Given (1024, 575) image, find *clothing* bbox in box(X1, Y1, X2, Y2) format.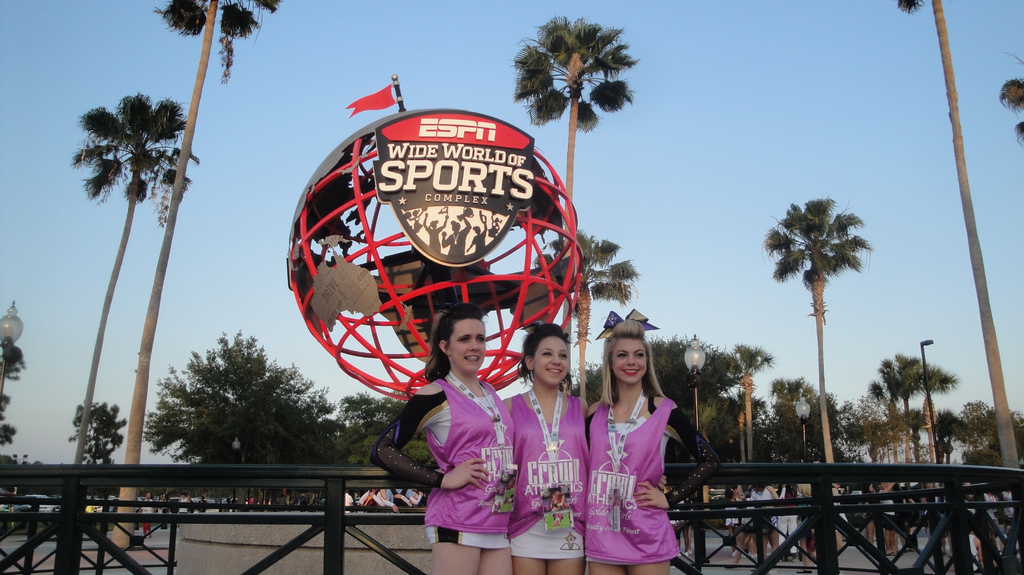
box(390, 378, 521, 549).
